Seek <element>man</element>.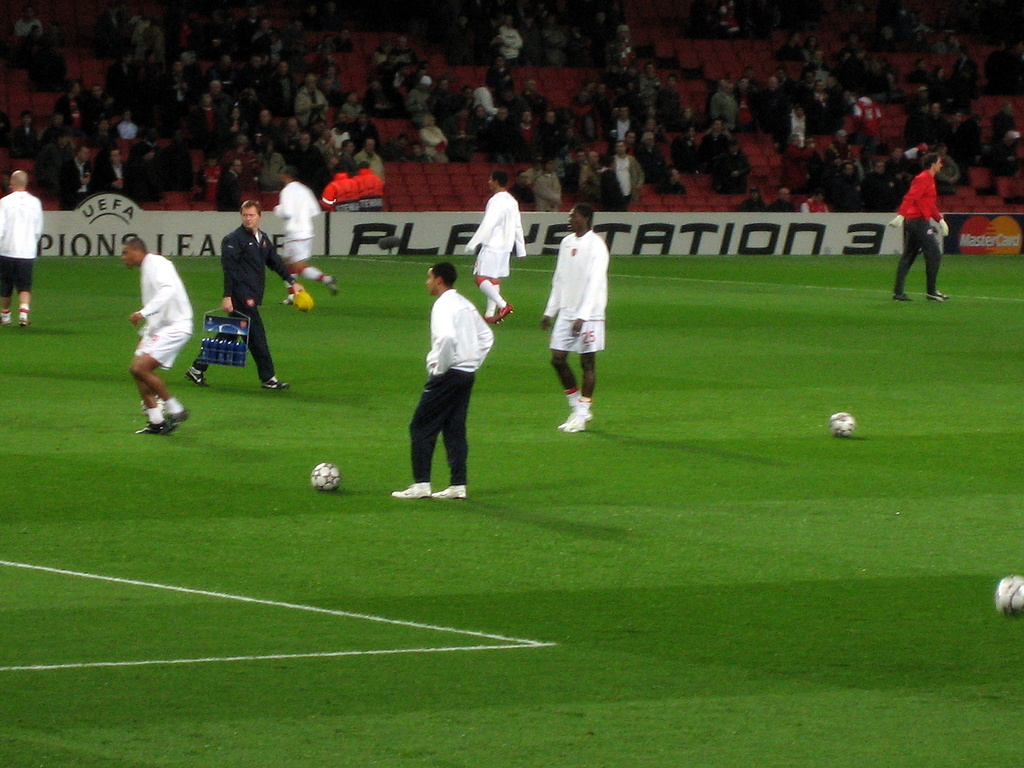
(x1=714, y1=136, x2=751, y2=192).
